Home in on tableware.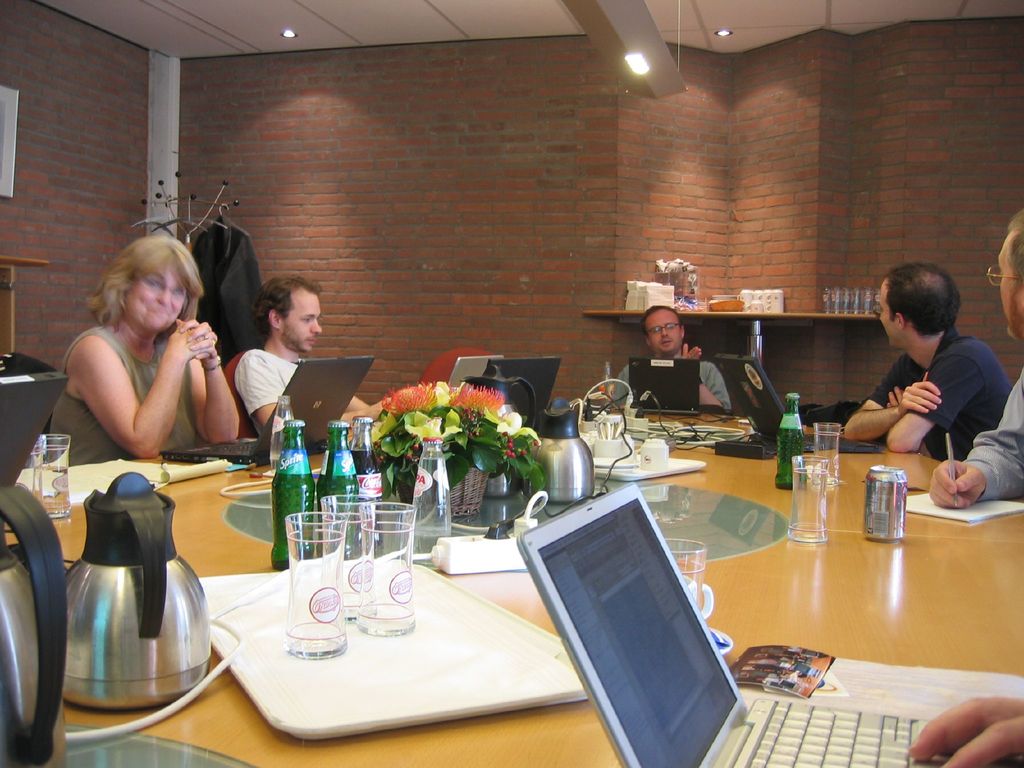
Homed in at pyautogui.locateOnScreen(815, 421, 845, 487).
